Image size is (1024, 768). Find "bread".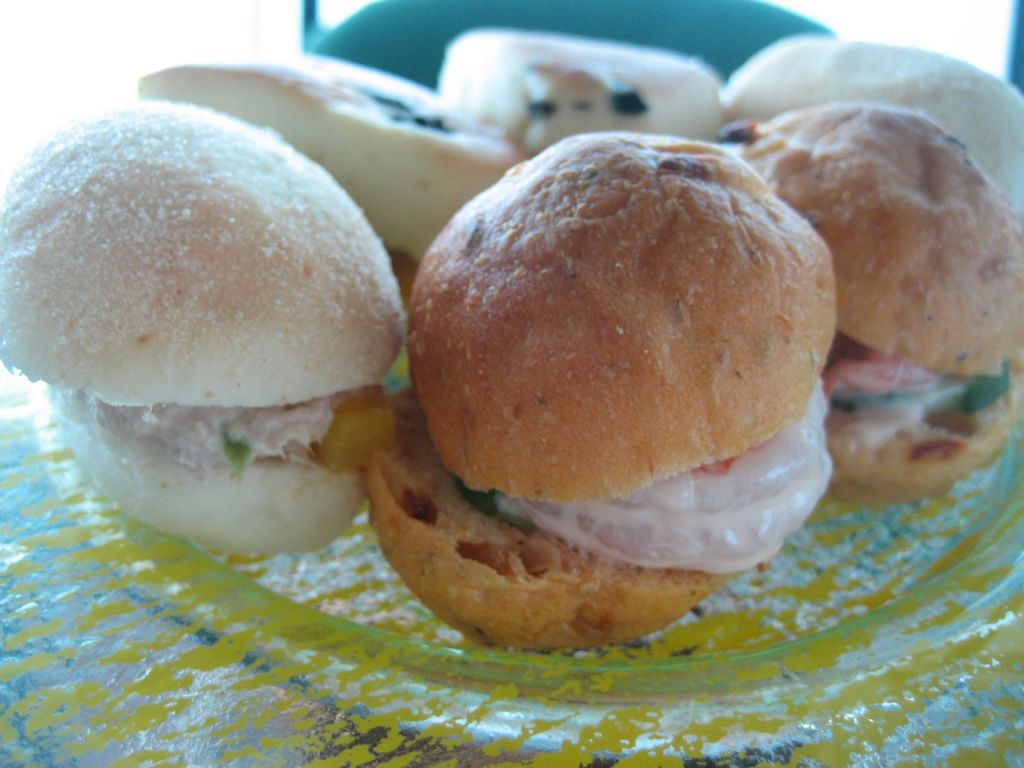
(x1=371, y1=131, x2=833, y2=648).
